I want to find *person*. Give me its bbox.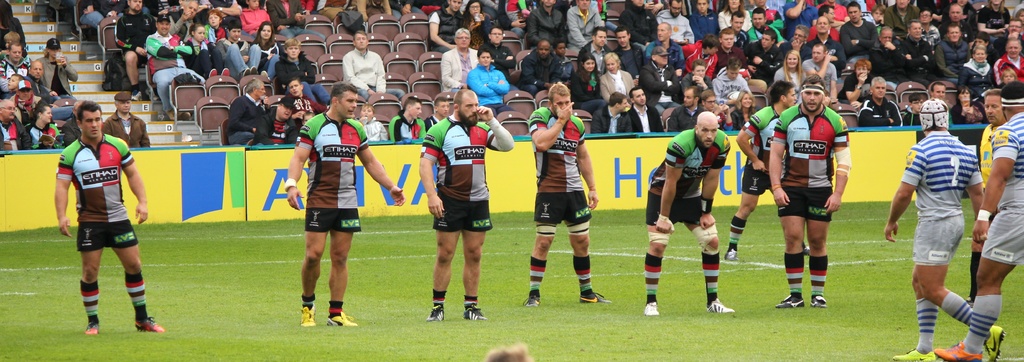
[570, 55, 605, 119].
